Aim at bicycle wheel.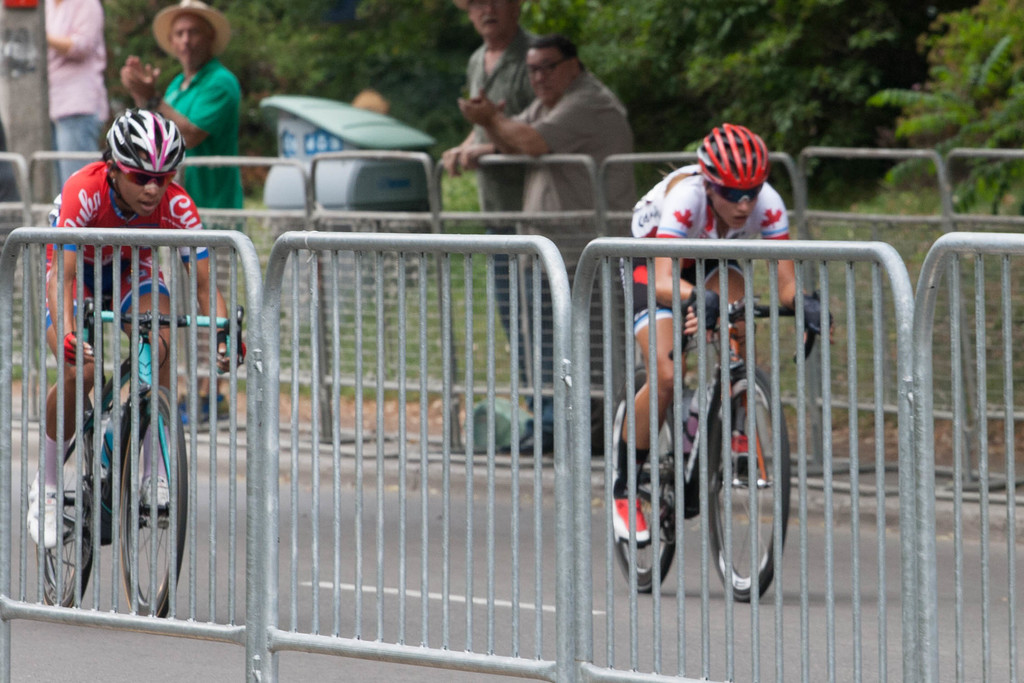
Aimed at pyautogui.locateOnScreen(610, 364, 678, 592).
